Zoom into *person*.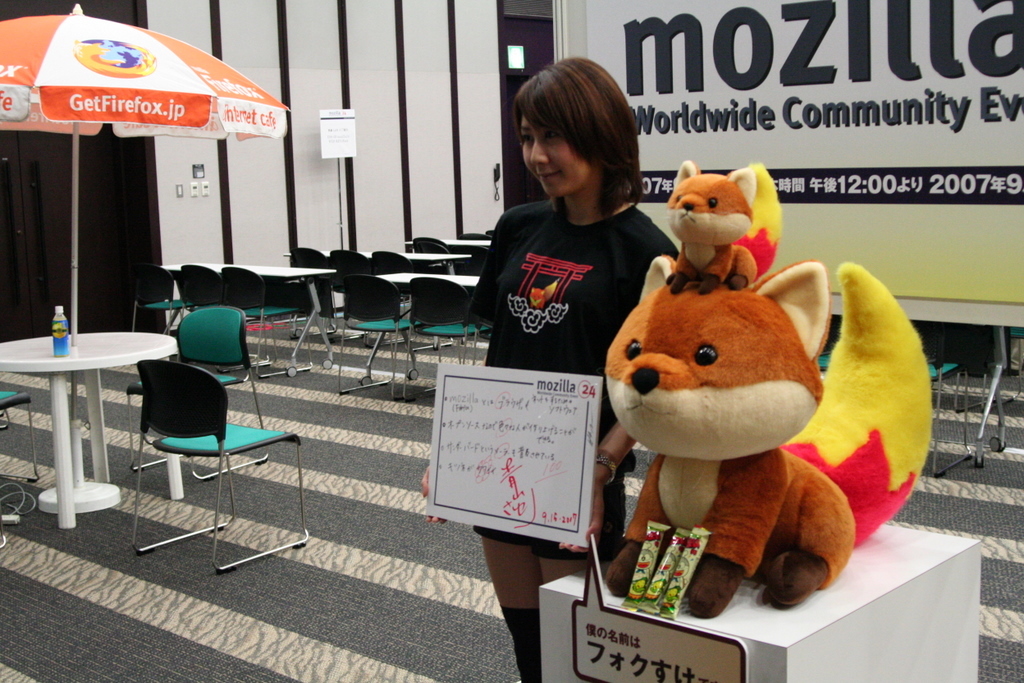
Zoom target: {"left": 422, "top": 57, "right": 685, "bottom": 682}.
